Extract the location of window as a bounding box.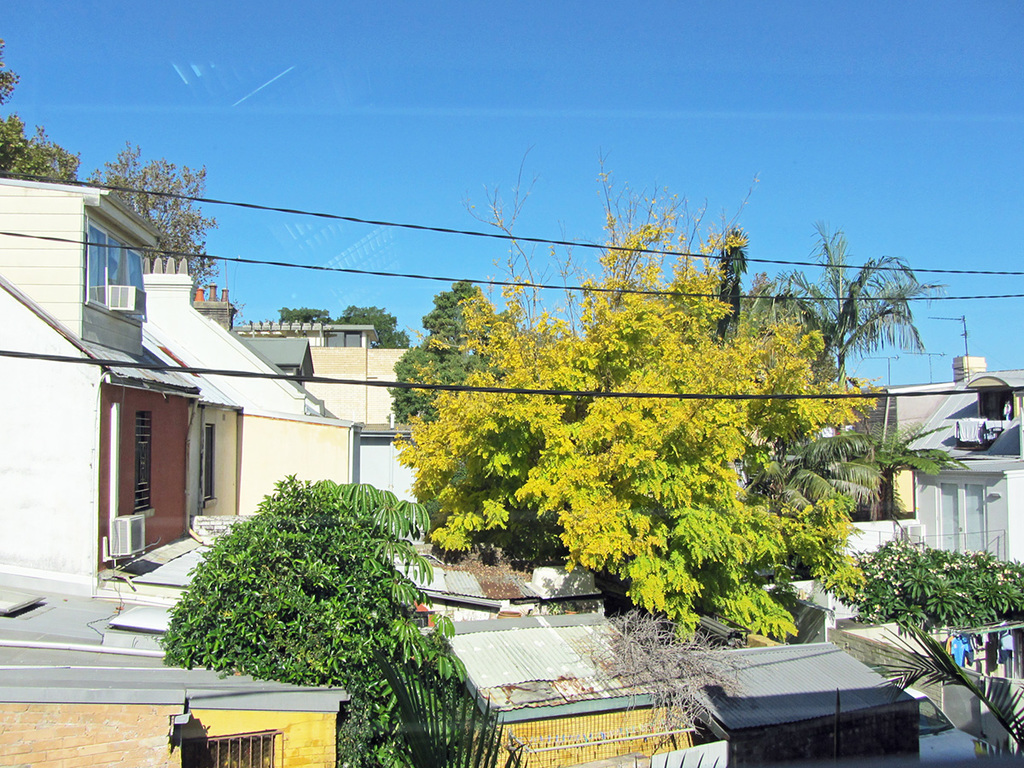
112, 238, 148, 319.
